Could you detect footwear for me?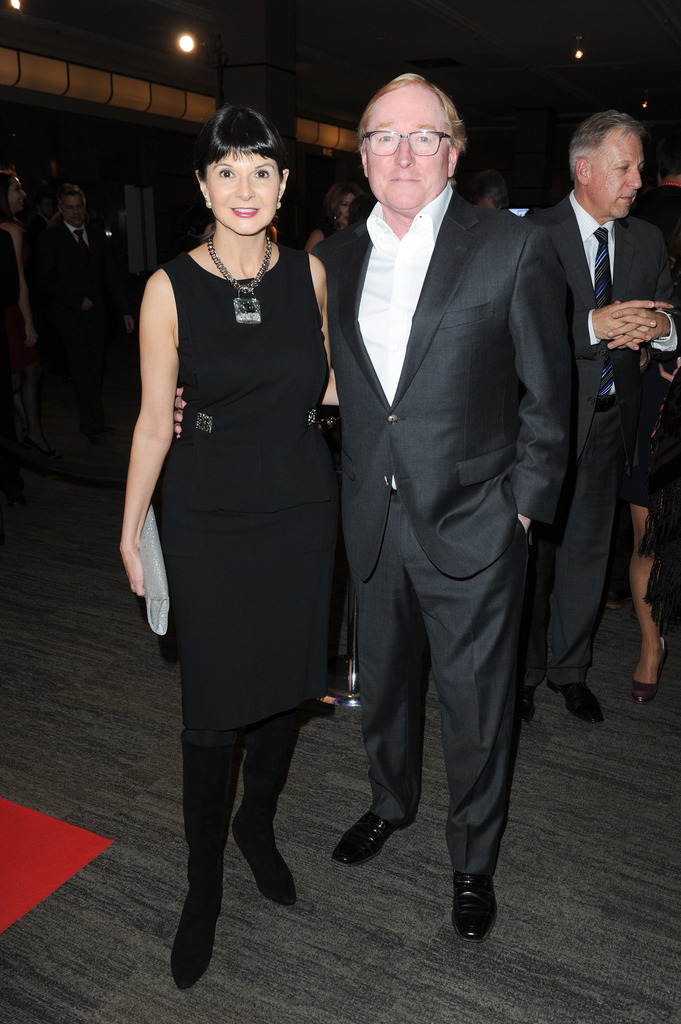
Detection result: l=632, t=638, r=668, b=706.
